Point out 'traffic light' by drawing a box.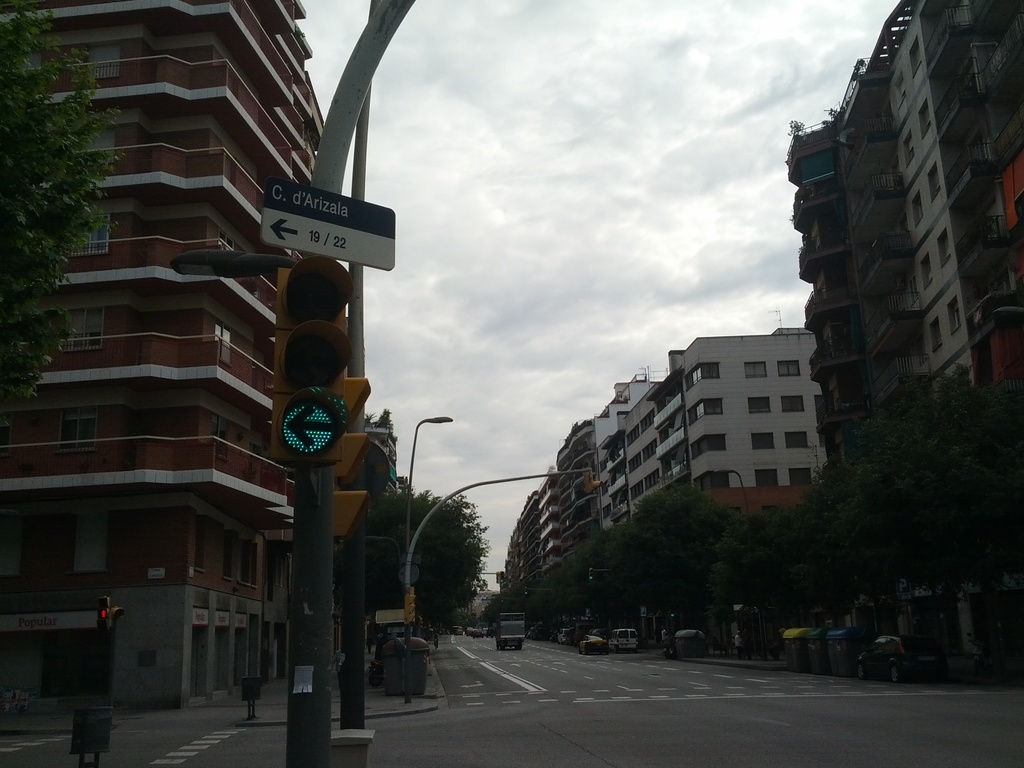
(left=95, top=598, right=111, bottom=630).
